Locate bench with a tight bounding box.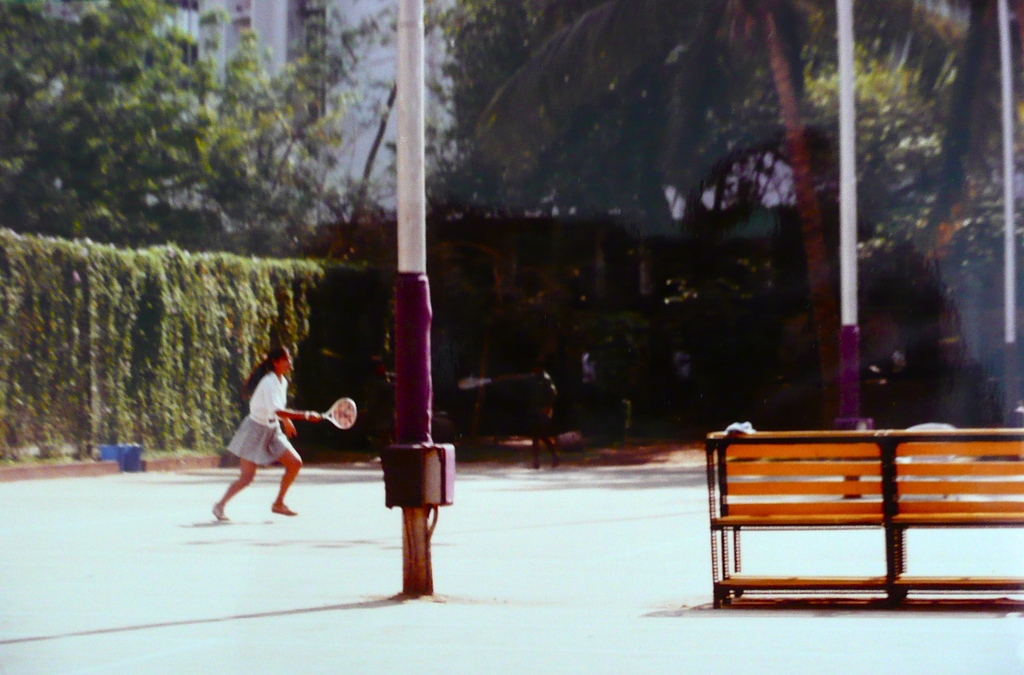
detection(697, 421, 1016, 626).
